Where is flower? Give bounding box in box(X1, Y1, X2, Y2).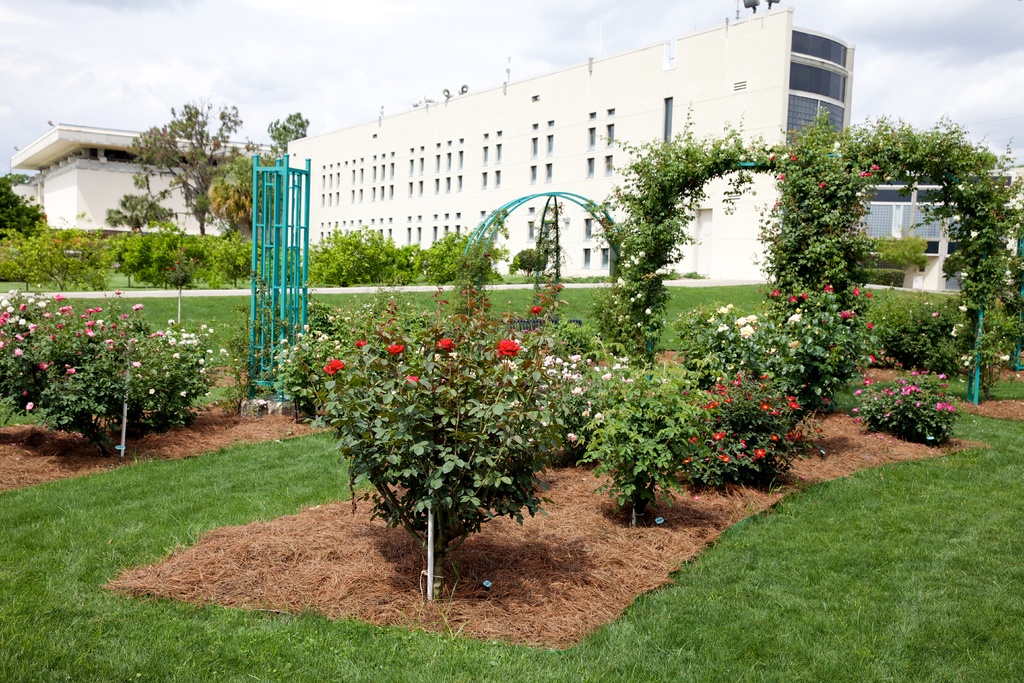
box(323, 363, 337, 375).
